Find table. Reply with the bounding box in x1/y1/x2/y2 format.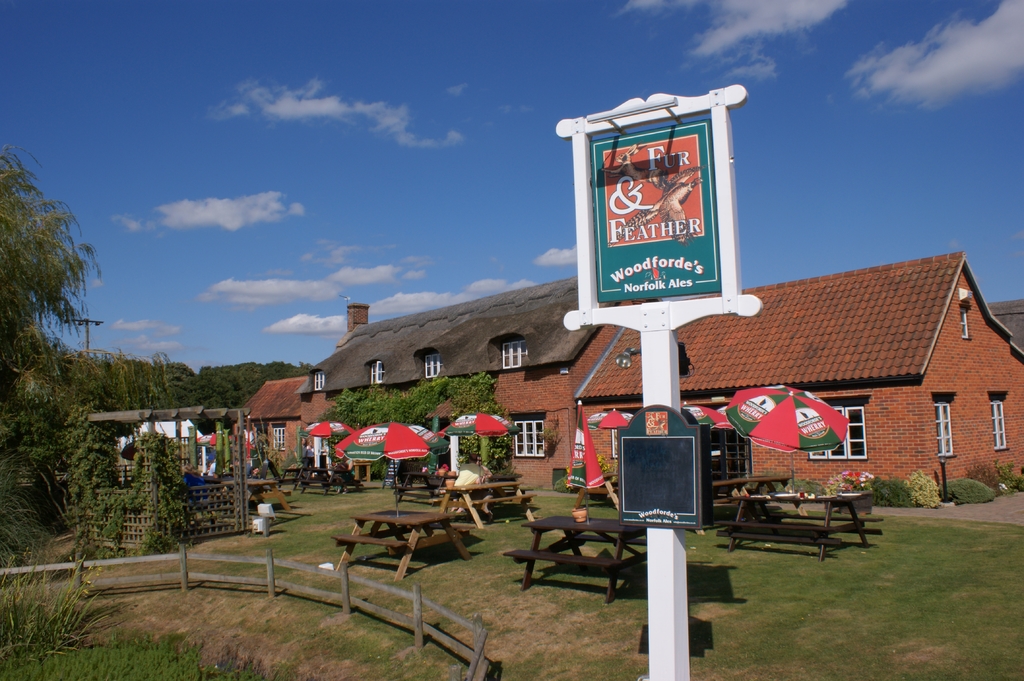
712/489/884/564.
